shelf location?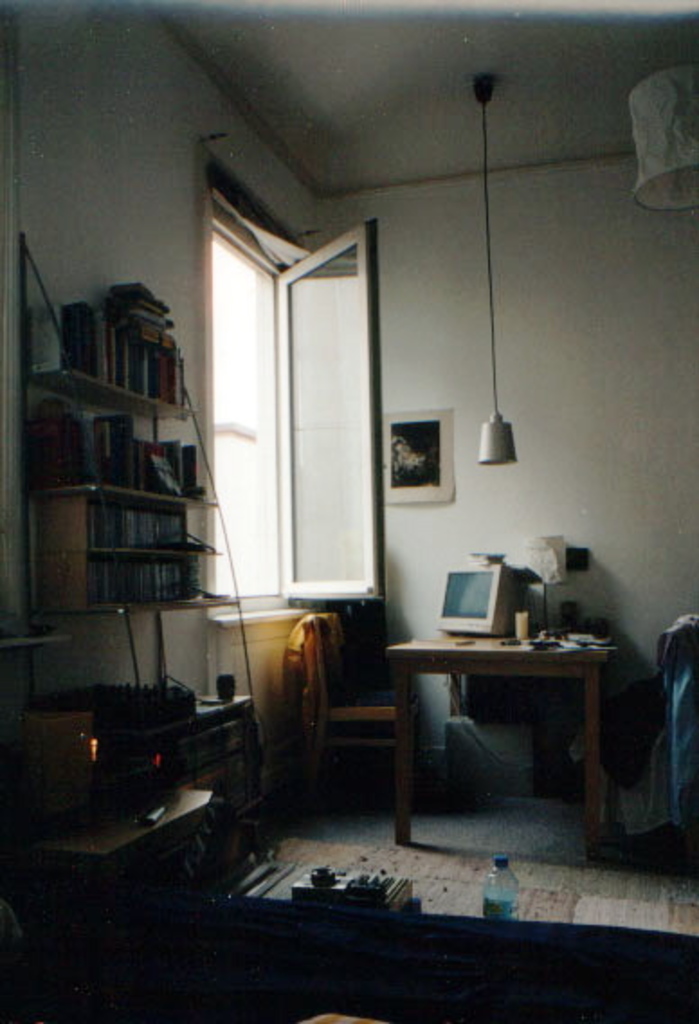
crop(29, 283, 198, 409)
